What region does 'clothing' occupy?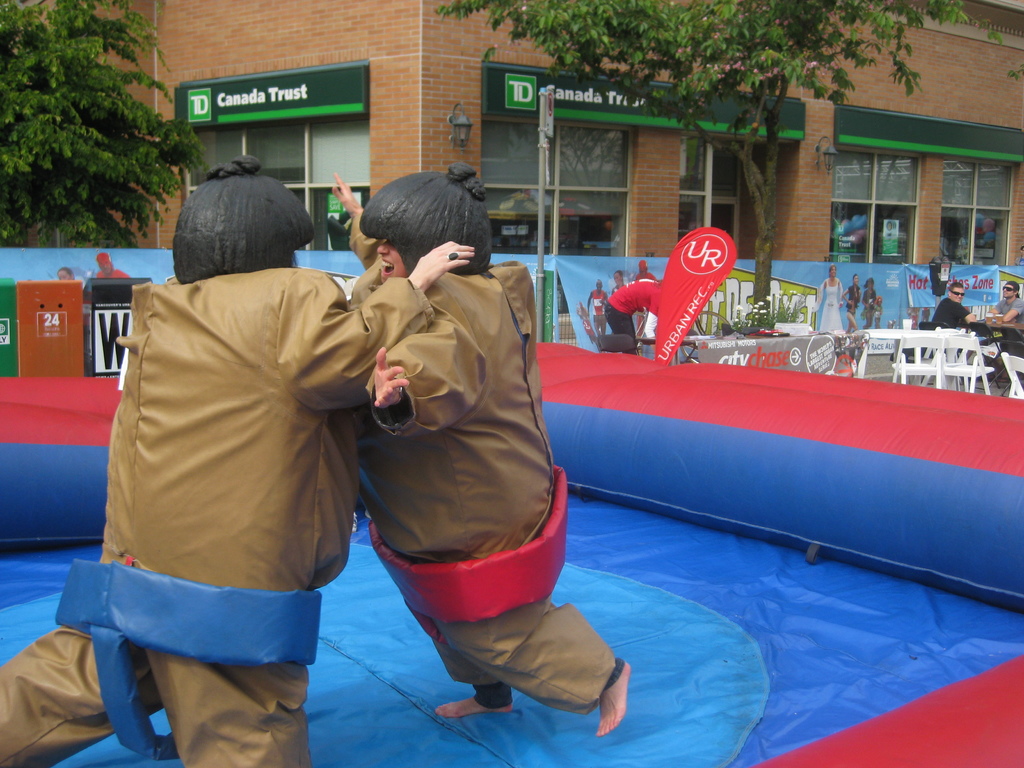
pyautogui.locateOnScreen(346, 223, 579, 690).
